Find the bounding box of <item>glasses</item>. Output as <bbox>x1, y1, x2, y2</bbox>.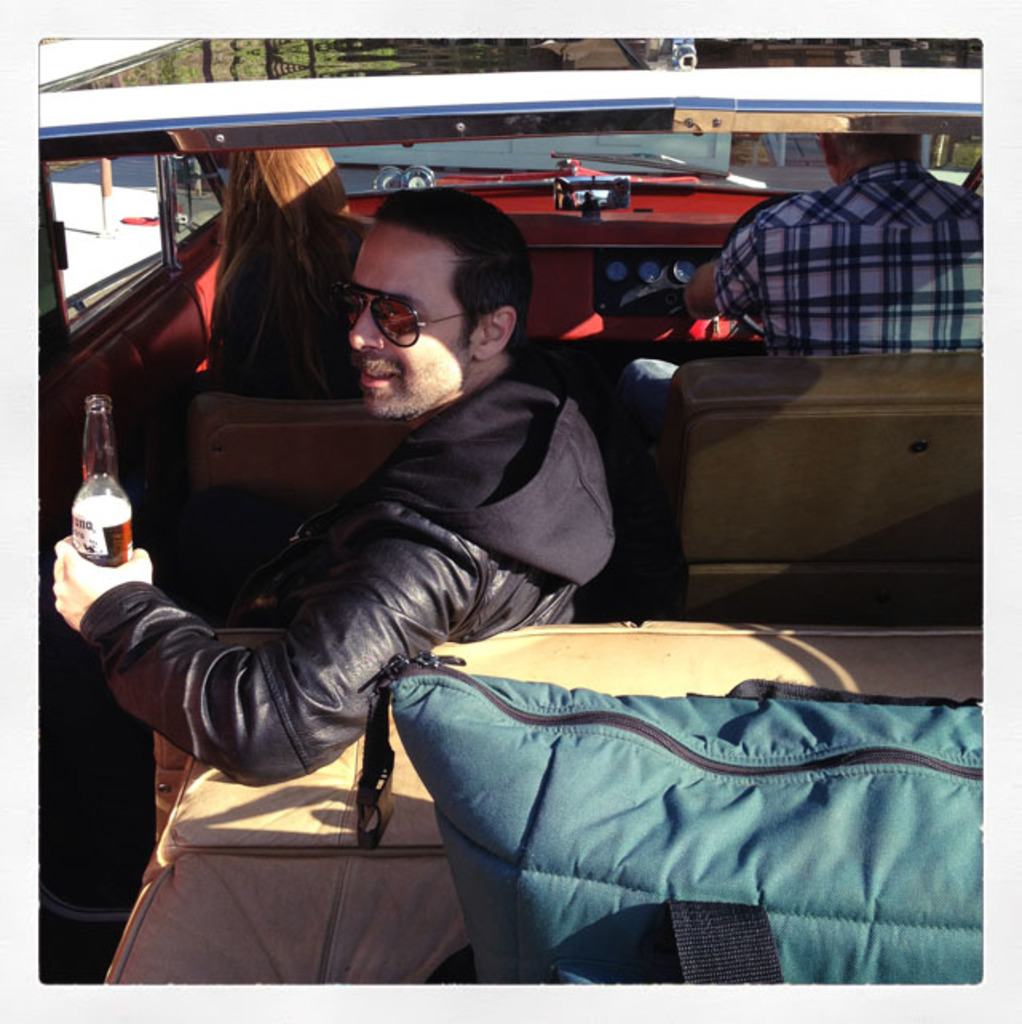
<bbox>331, 278, 501, 353</bbox>.
